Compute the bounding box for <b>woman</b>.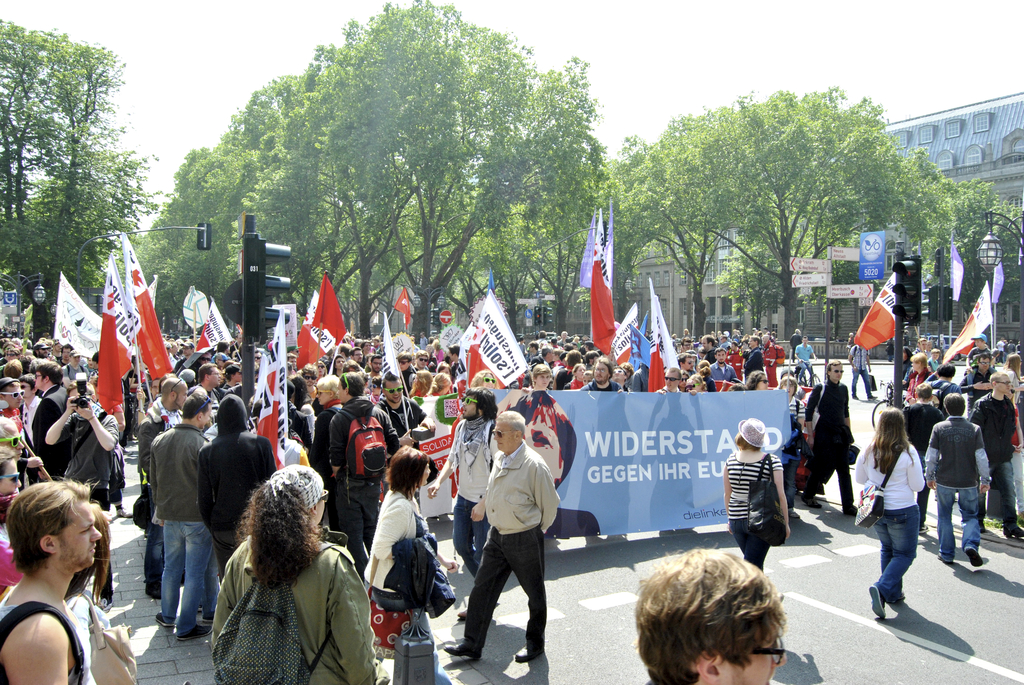
<region>211, 466, 374, 682</region>.
